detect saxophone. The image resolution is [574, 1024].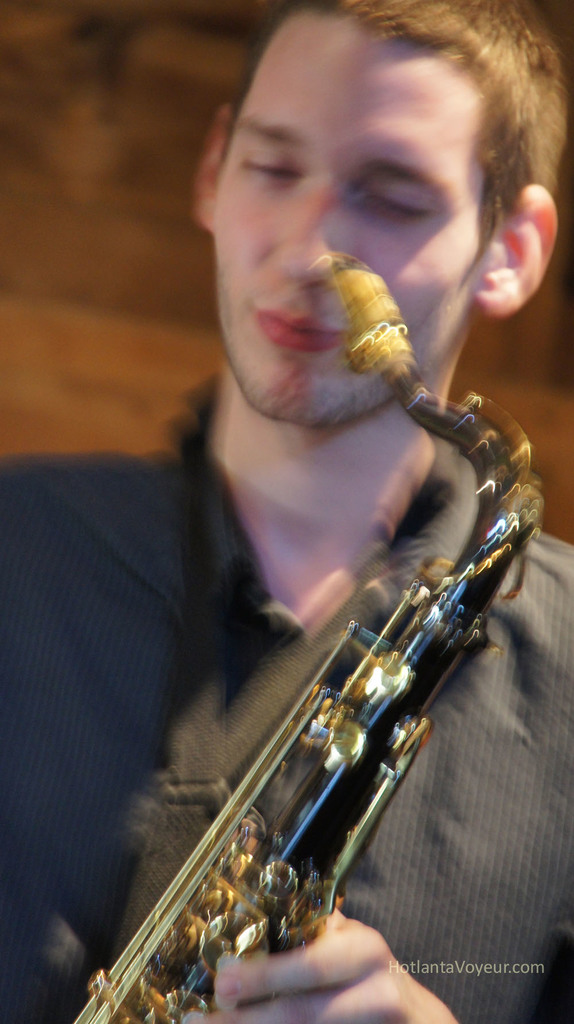
62/246/546/1023.
